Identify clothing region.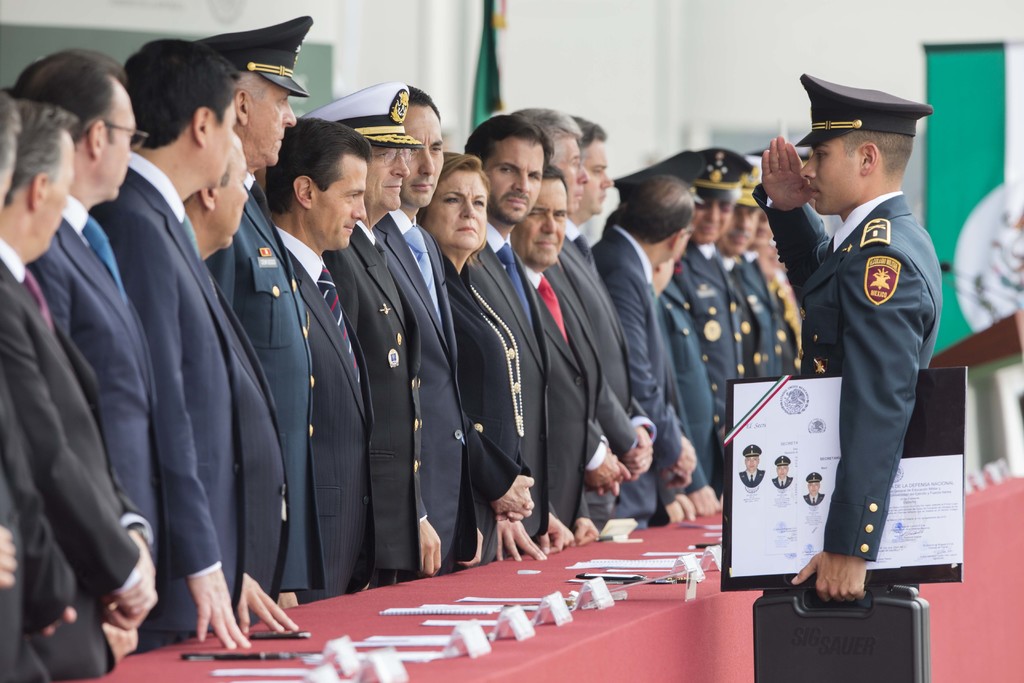
Region: 740:250:815:375.
